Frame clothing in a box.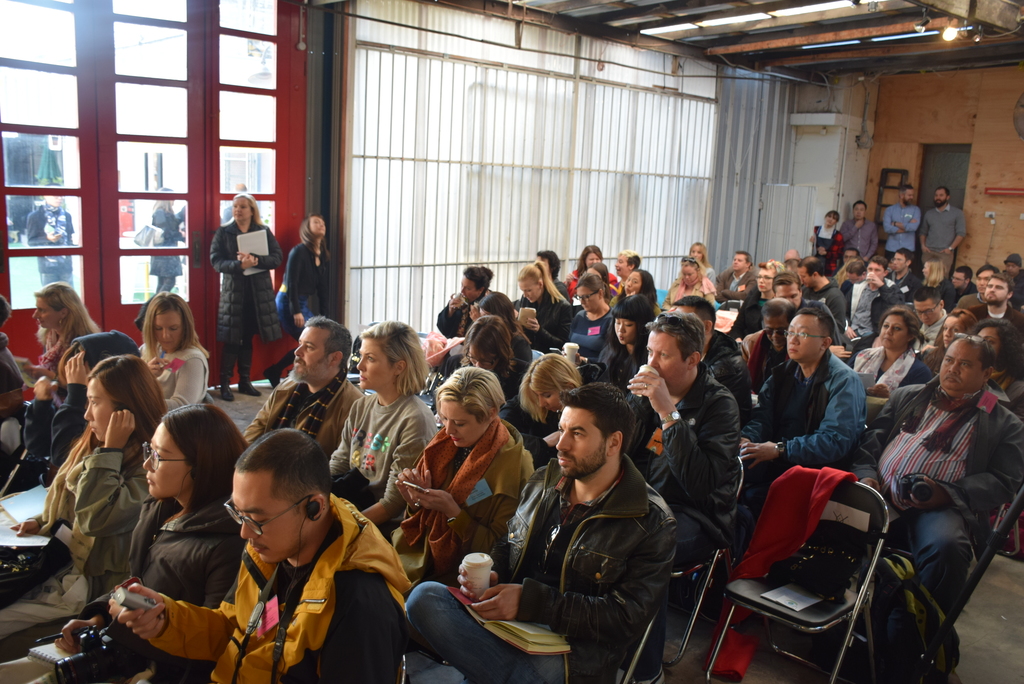
189, 503, 412, 681.
